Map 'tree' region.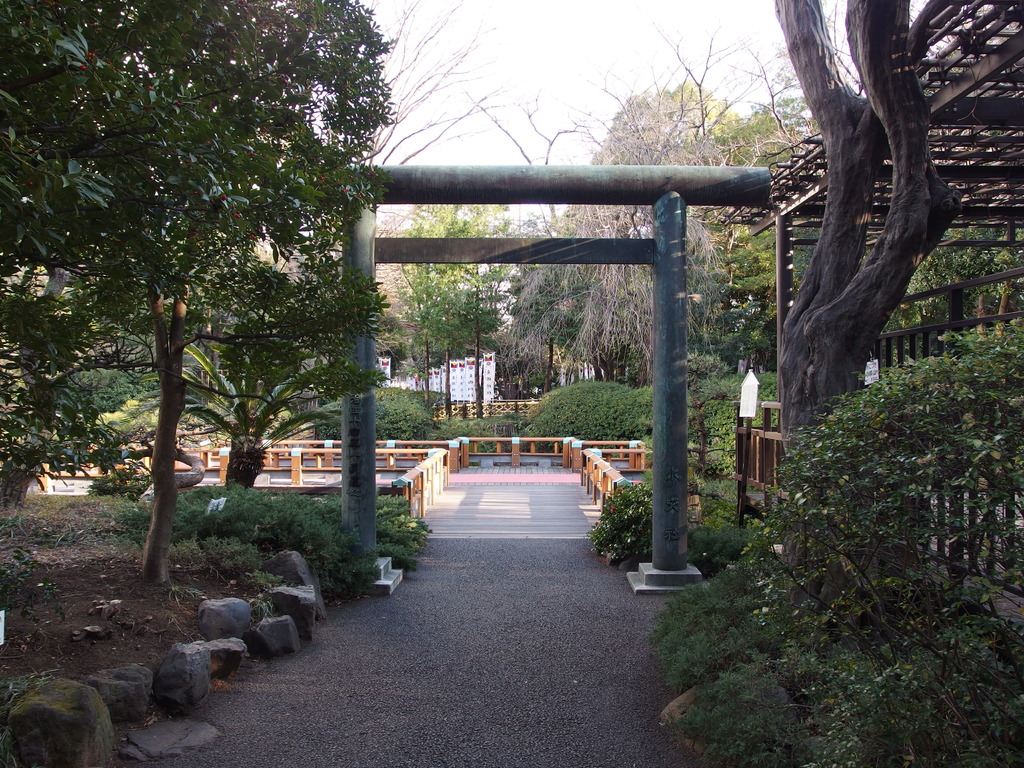
Mapped to bbox=[40, 34, 387, 568].
